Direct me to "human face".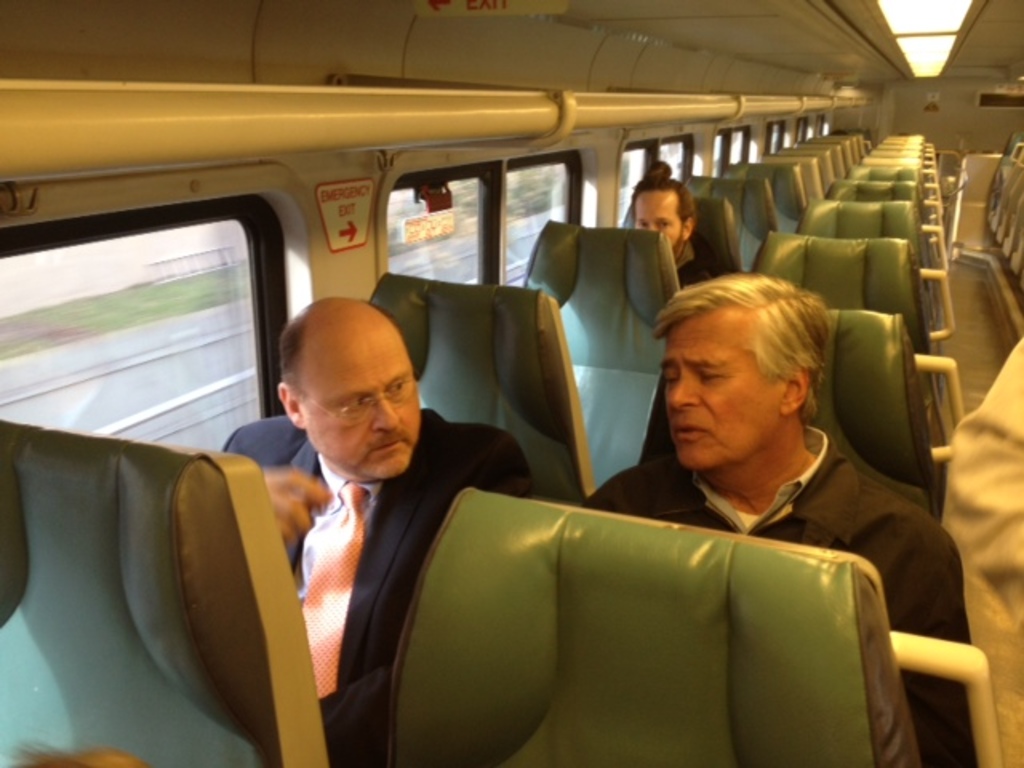
Direction: (x1=630, y1=184, x2=685, y2=250).
